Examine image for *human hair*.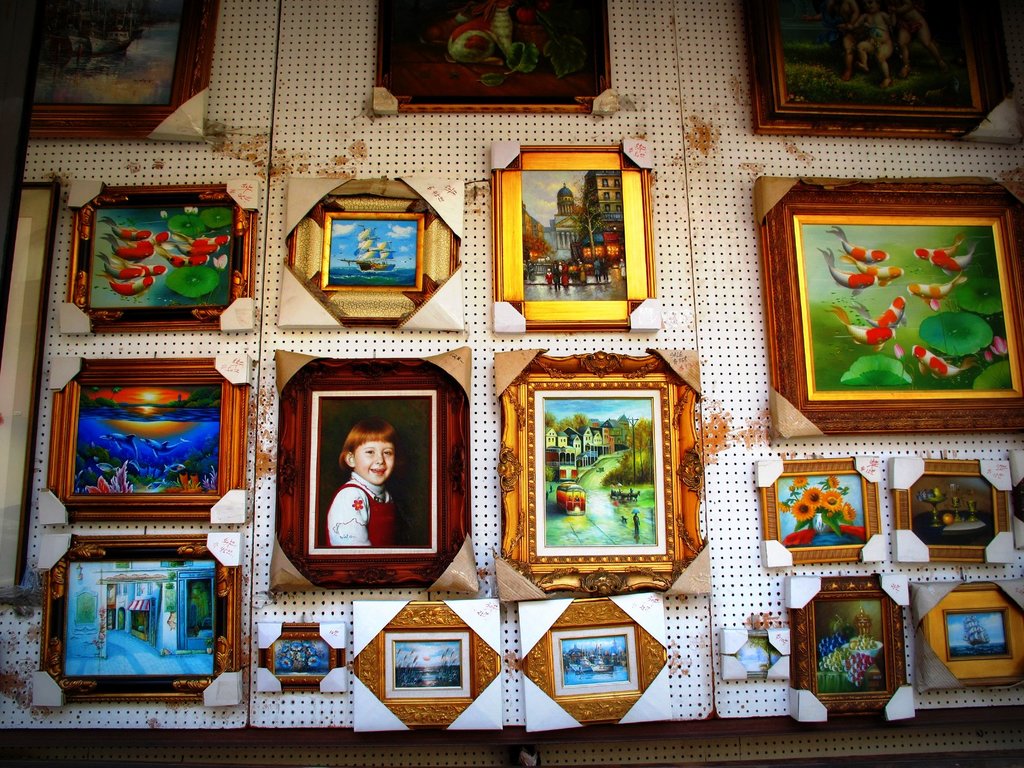
Examination result: [x1=335, y1=411, x2=403, y2=474].
